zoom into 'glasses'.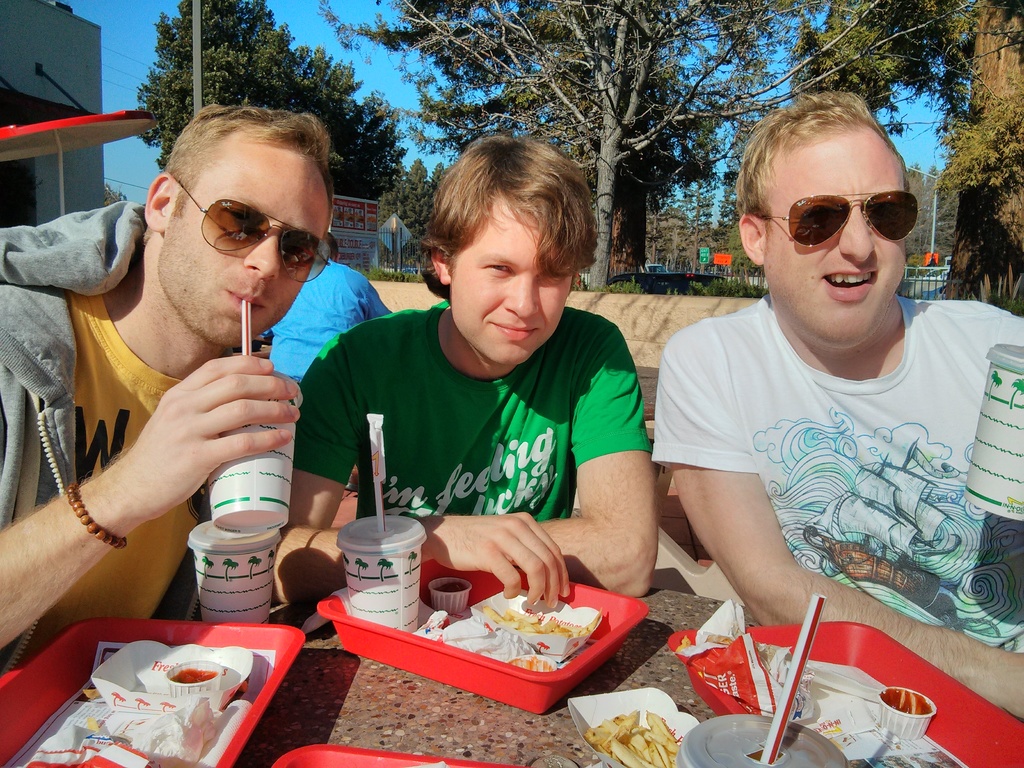
Zoom target: bbox=[154, 183, 321, 257].
